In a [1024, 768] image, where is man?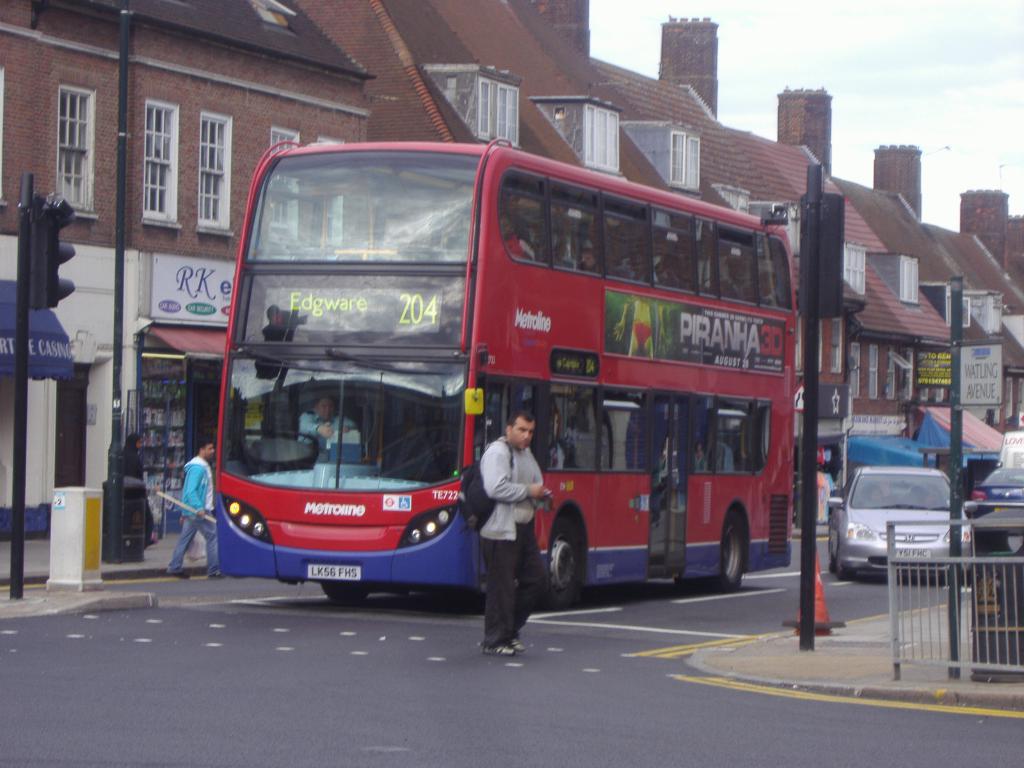
box(296, 394, 353, 452).
